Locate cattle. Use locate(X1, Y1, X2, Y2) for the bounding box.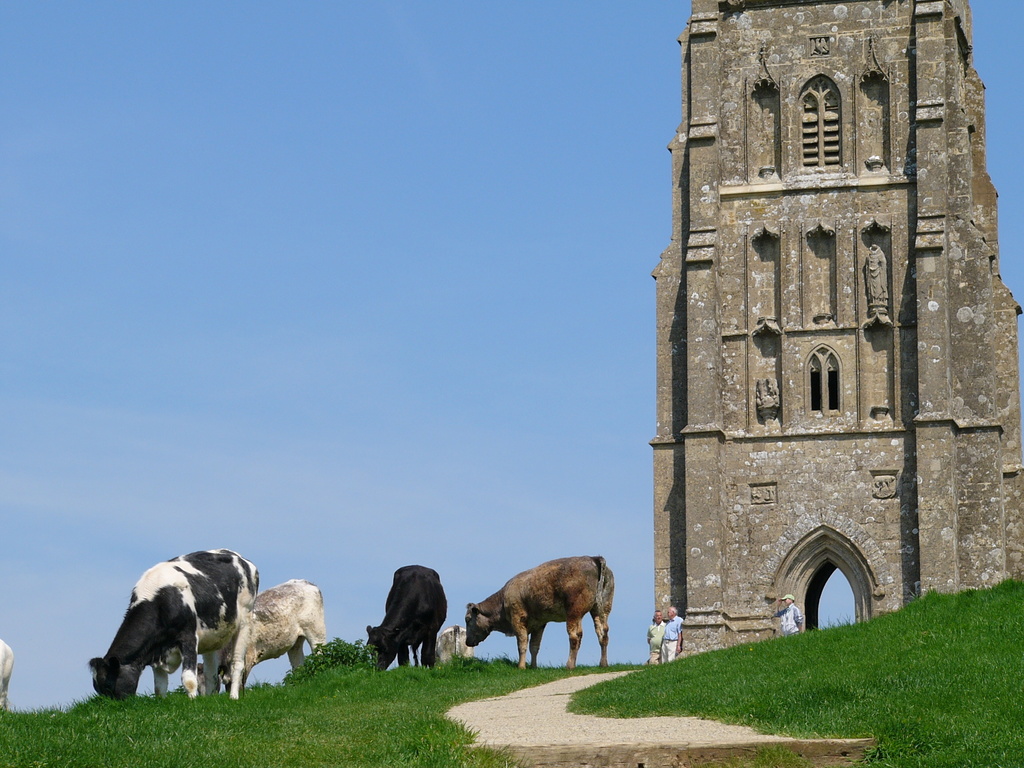
locate(193, 577, 323, 699).
